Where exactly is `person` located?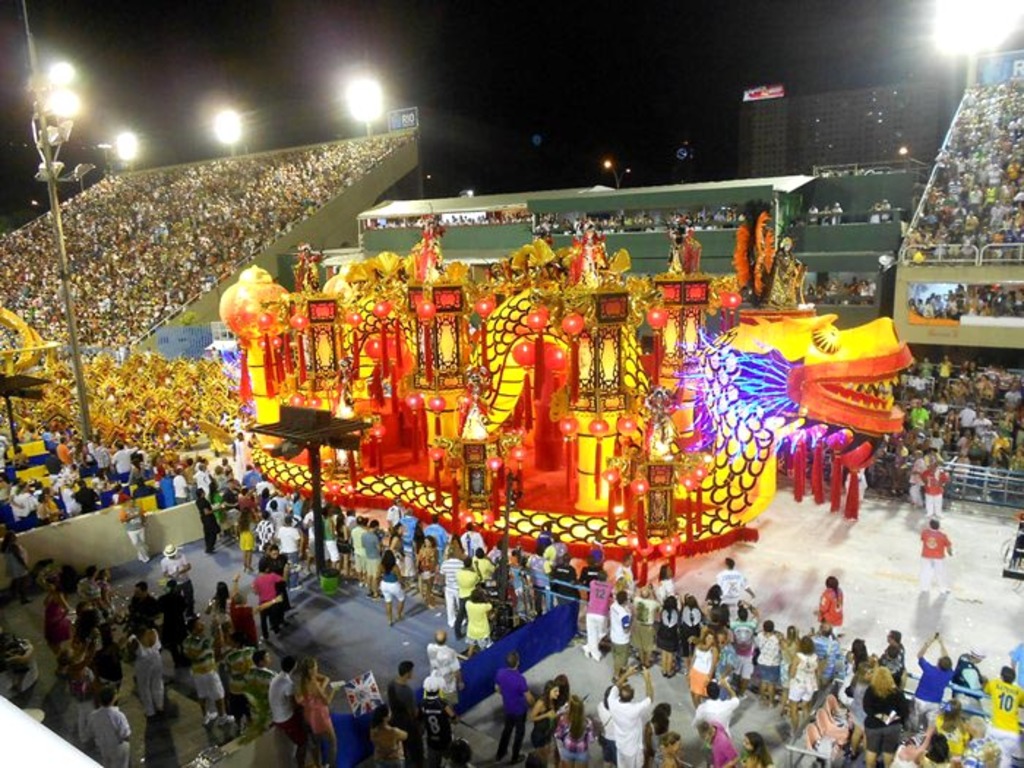
Its bounding box is l=862, t=666, r=908, b=767.
